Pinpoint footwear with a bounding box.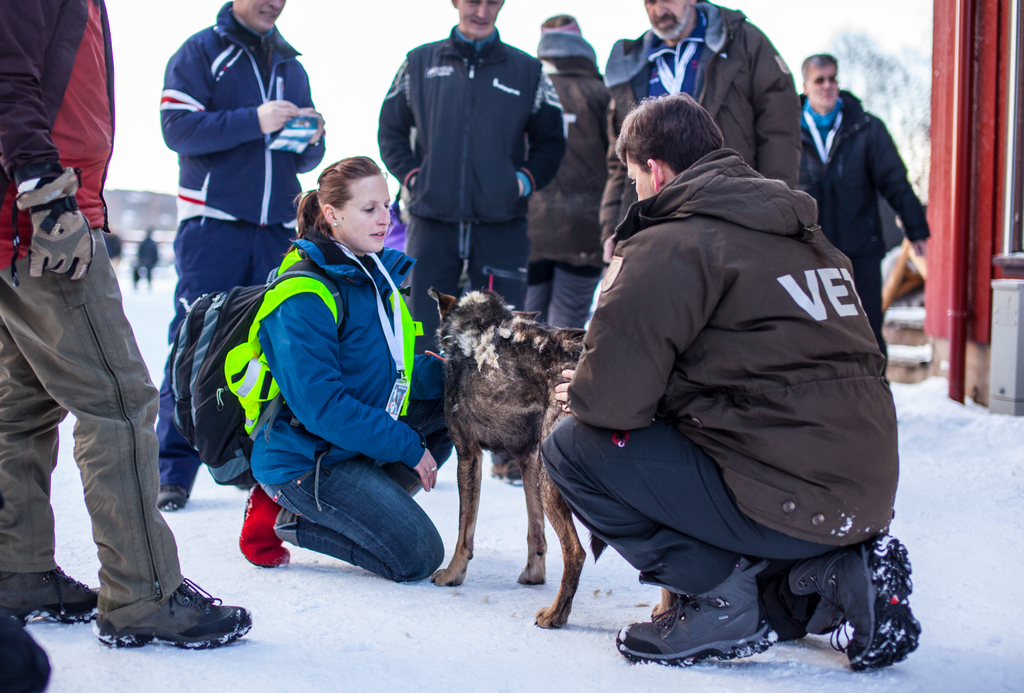
[x1=3, y1=561, x2=92, y2=626].
